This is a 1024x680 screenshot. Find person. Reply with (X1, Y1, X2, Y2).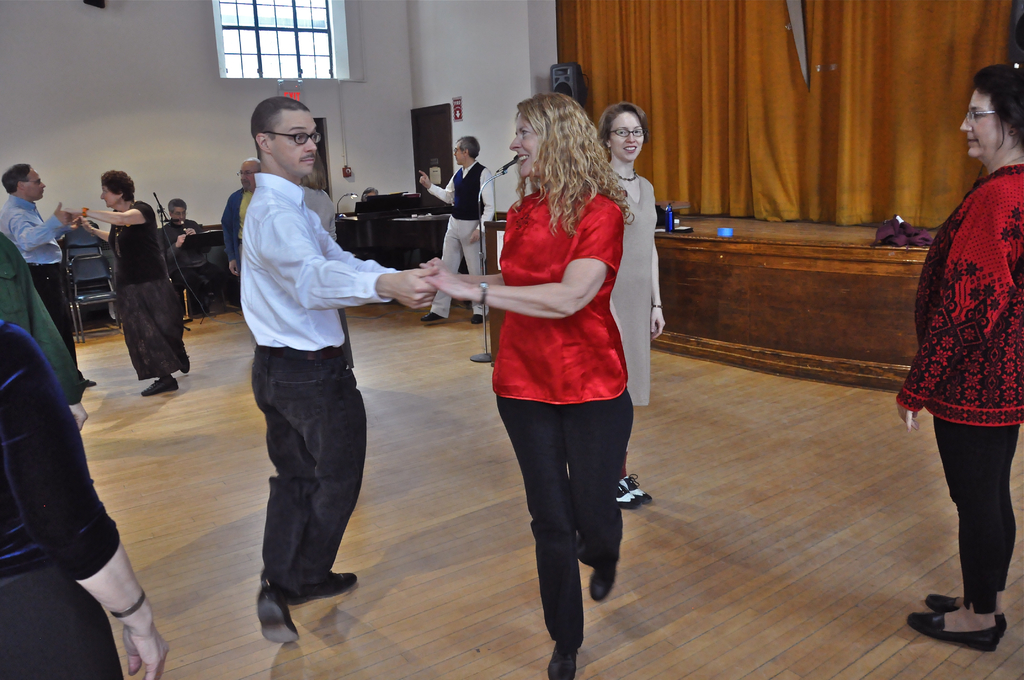
(411, 134, 491, 319).
